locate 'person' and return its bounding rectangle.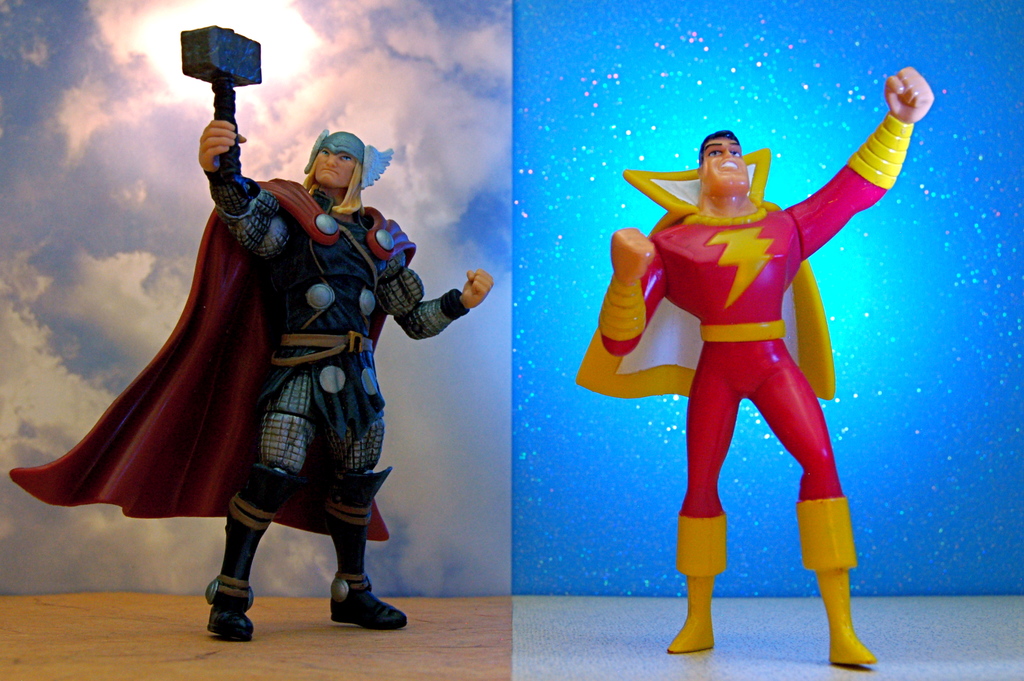
<region>67, 103, 467, 644</region>.
